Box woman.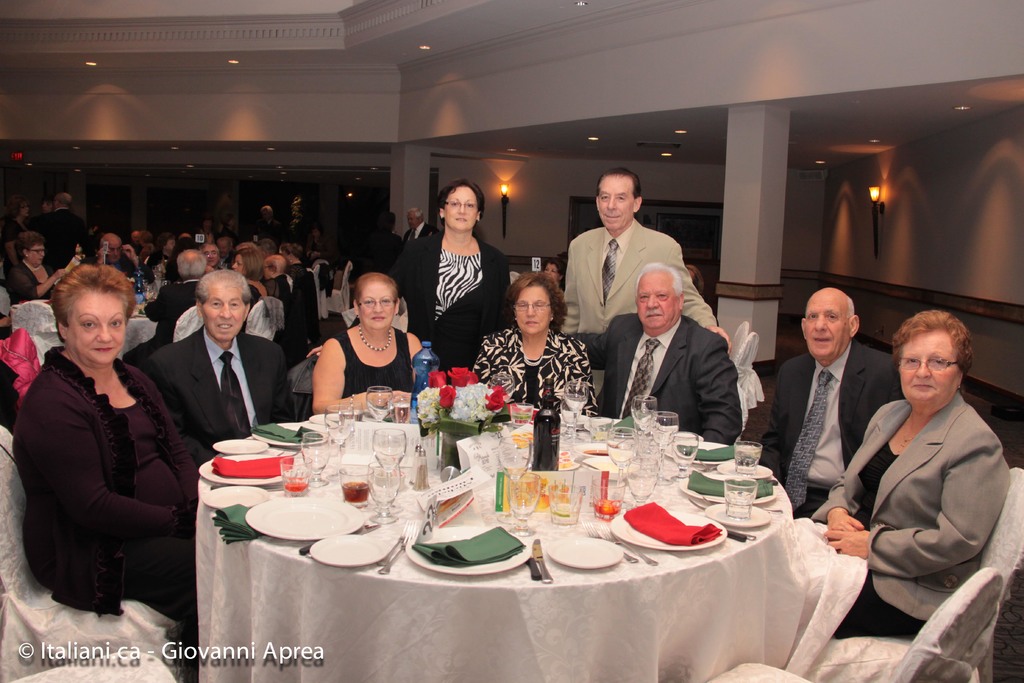
(304, 268, 439, 418).
